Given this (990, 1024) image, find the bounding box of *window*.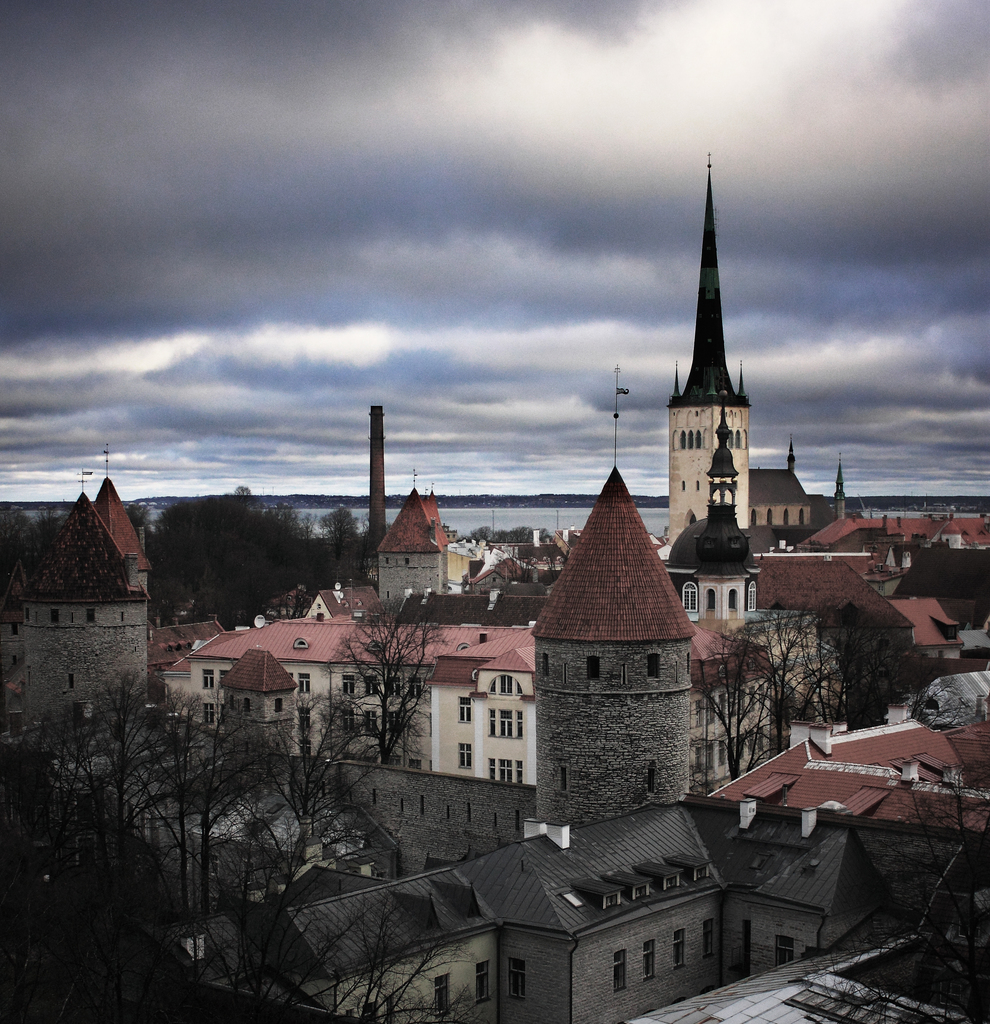
(365, 679, 377, 699).
